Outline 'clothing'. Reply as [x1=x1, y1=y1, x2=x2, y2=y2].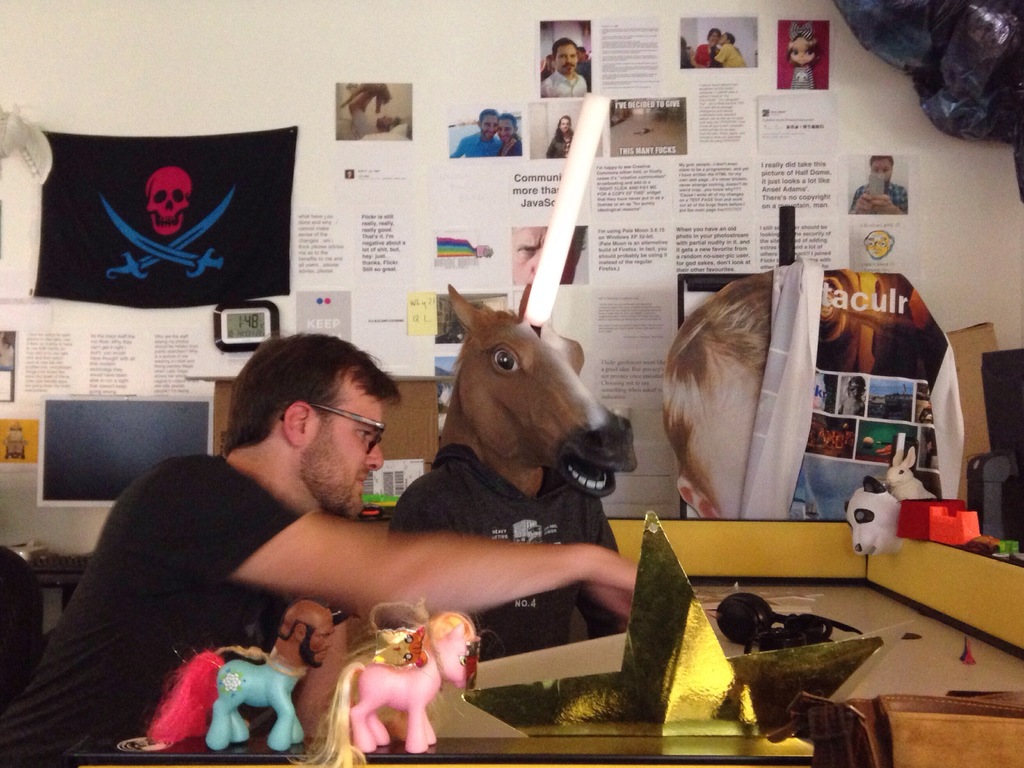
[x1=450, y1=131, x2=503, y2=157].
